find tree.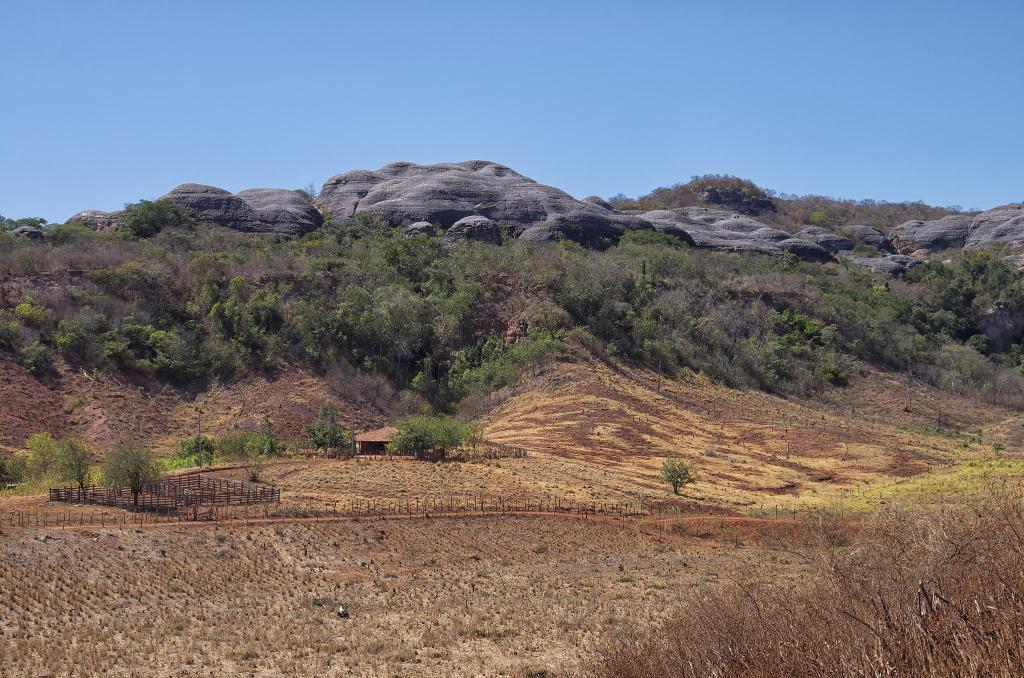
crop(171, 424, 280, 458).
